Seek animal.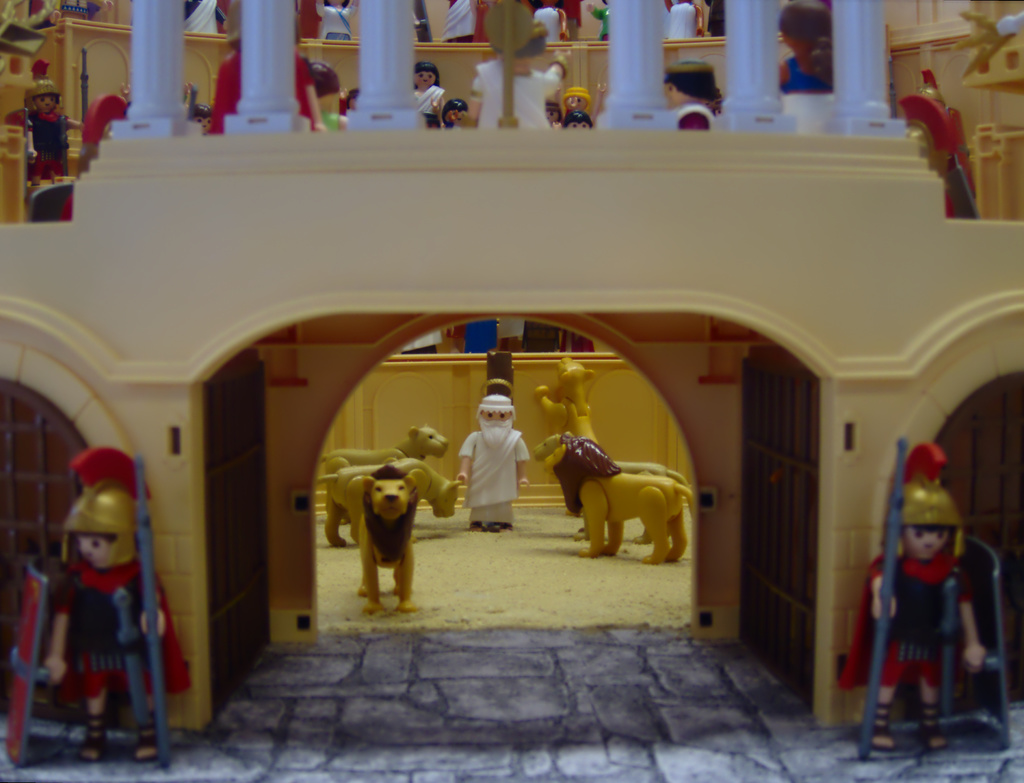
<box>541,433,692,571</box>.
